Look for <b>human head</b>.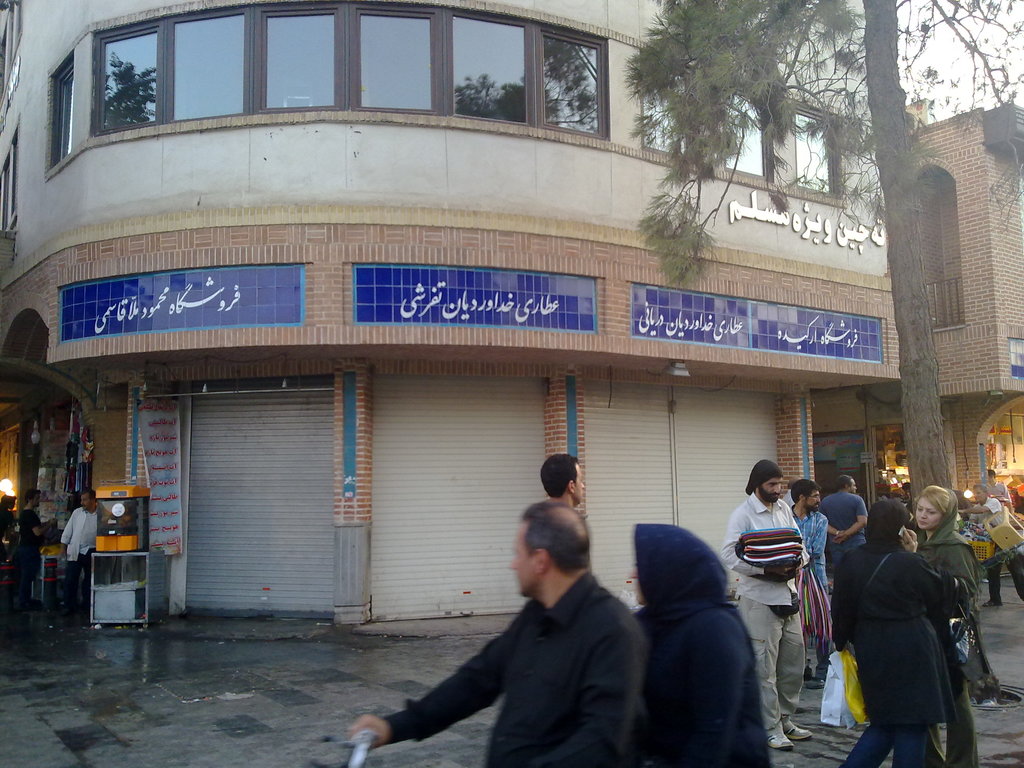
Found: [791,477,820,519].
